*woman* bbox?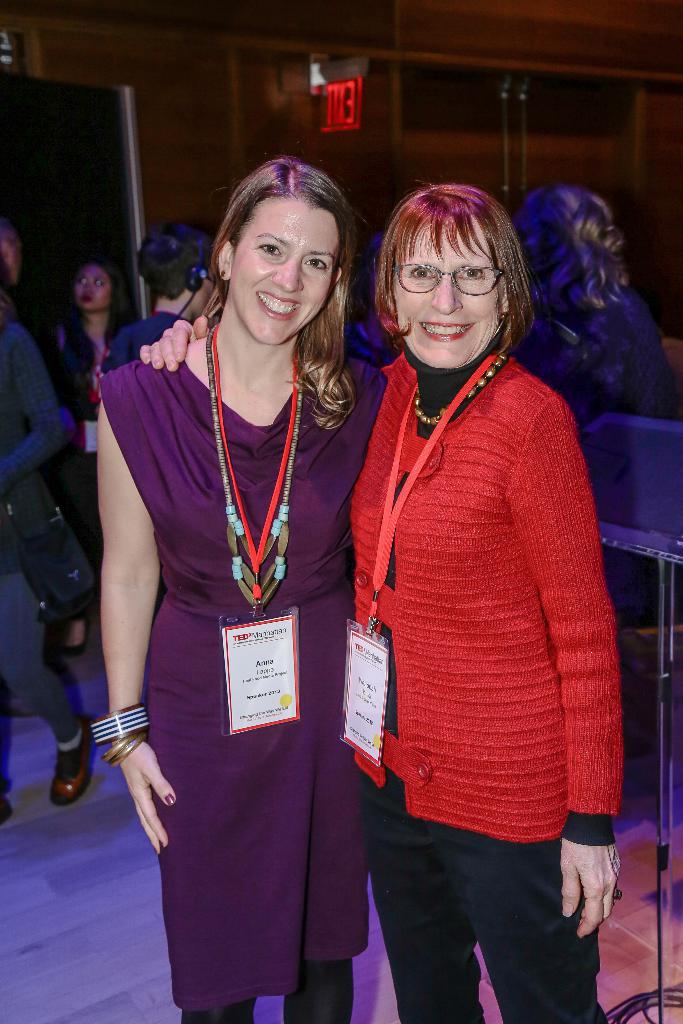
locate(33, 249, 138, 583)
